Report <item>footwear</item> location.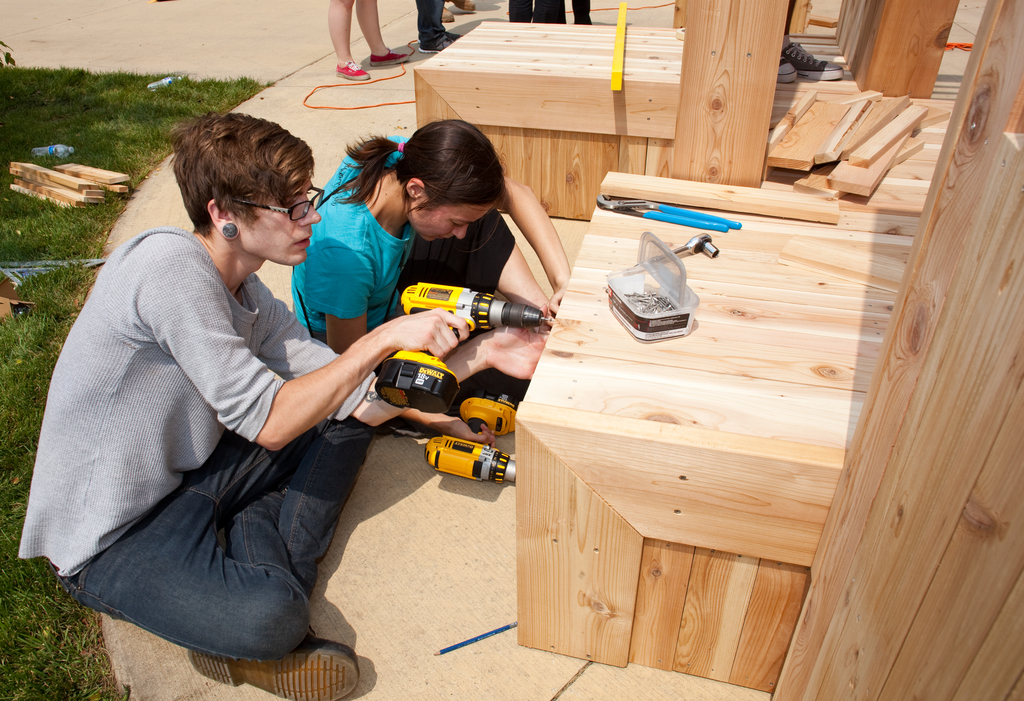
Report: {"x1": 188, "y1": 621, "x2": 363, "y2": 700}.
